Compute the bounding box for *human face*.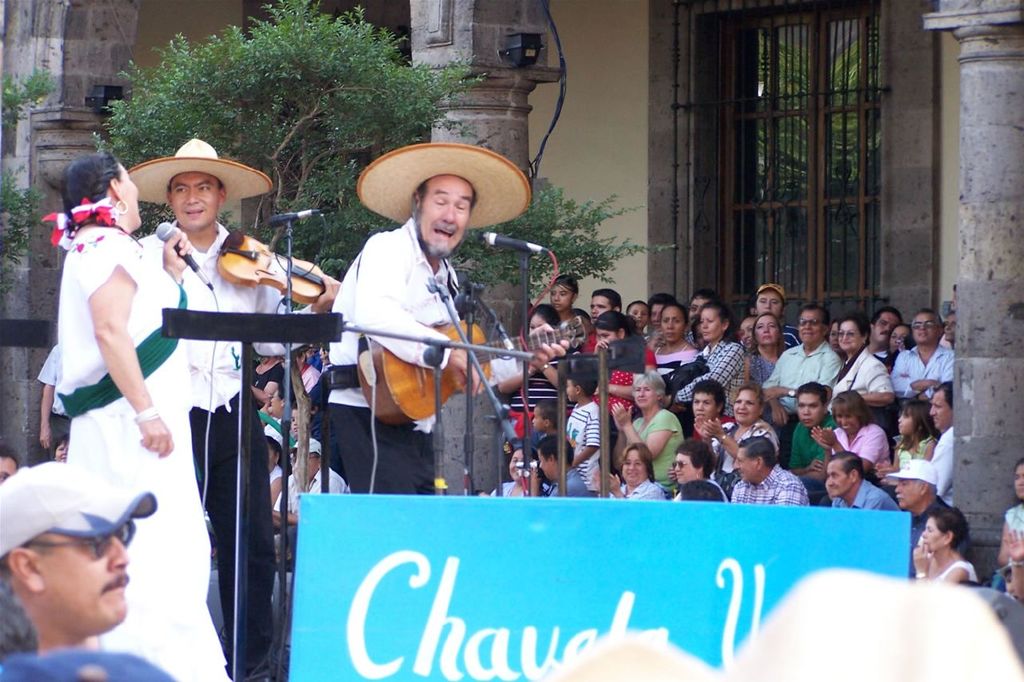
735, 394, 758, 420.
